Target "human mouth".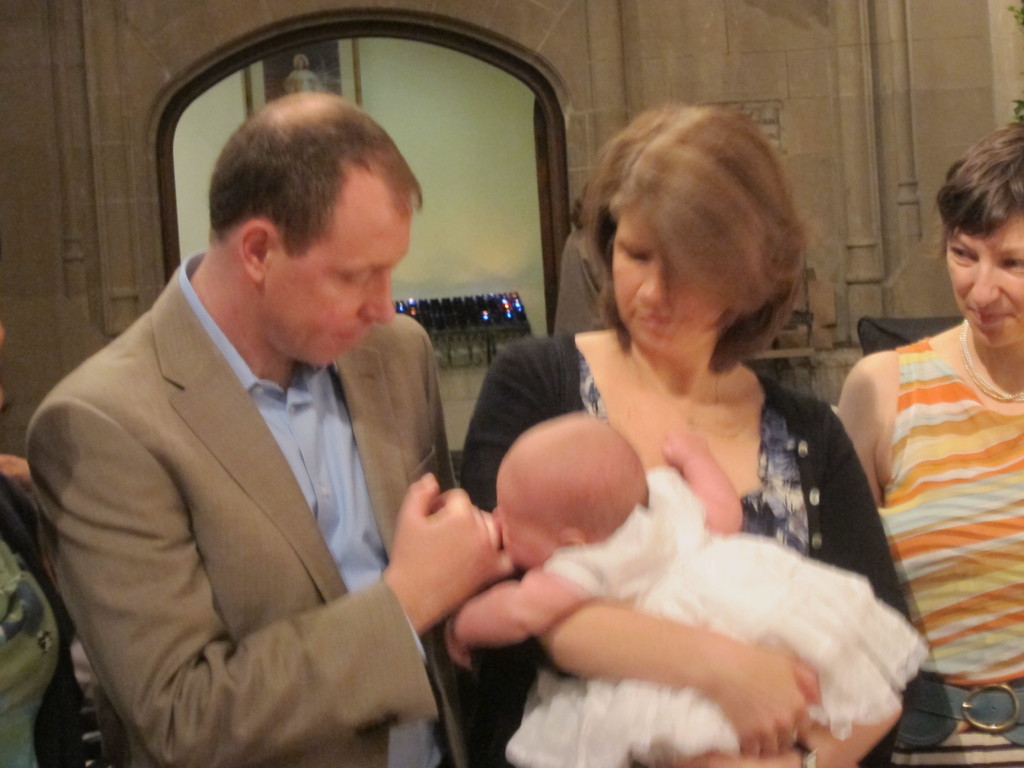
Target region: <box>335,329,363,354</box>.
